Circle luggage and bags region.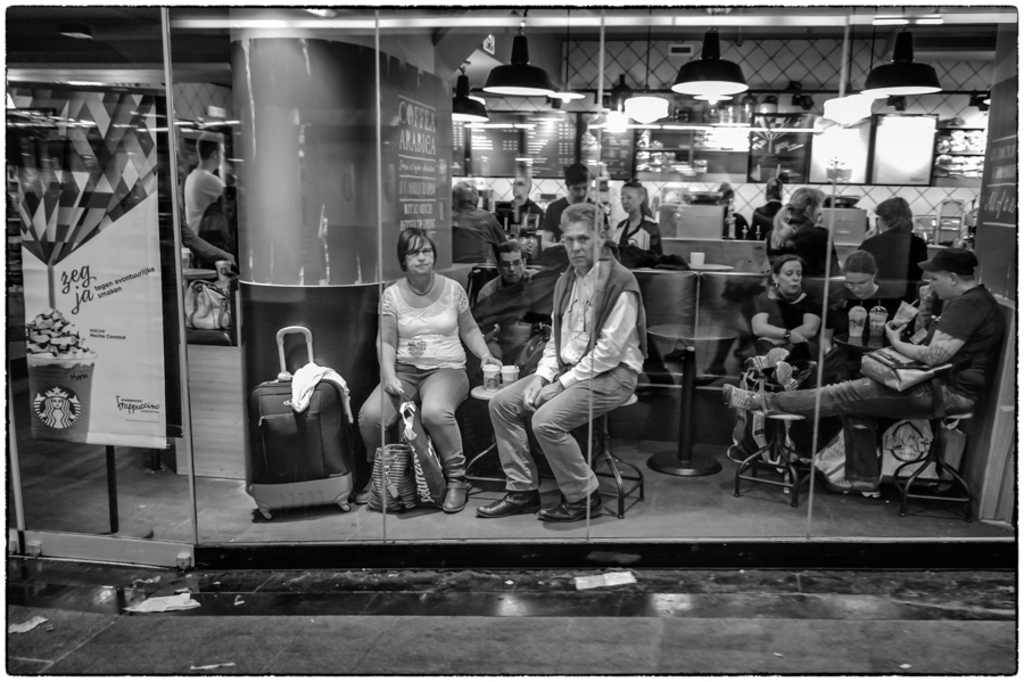
Region: BBox(763, 340, 812, 368).
